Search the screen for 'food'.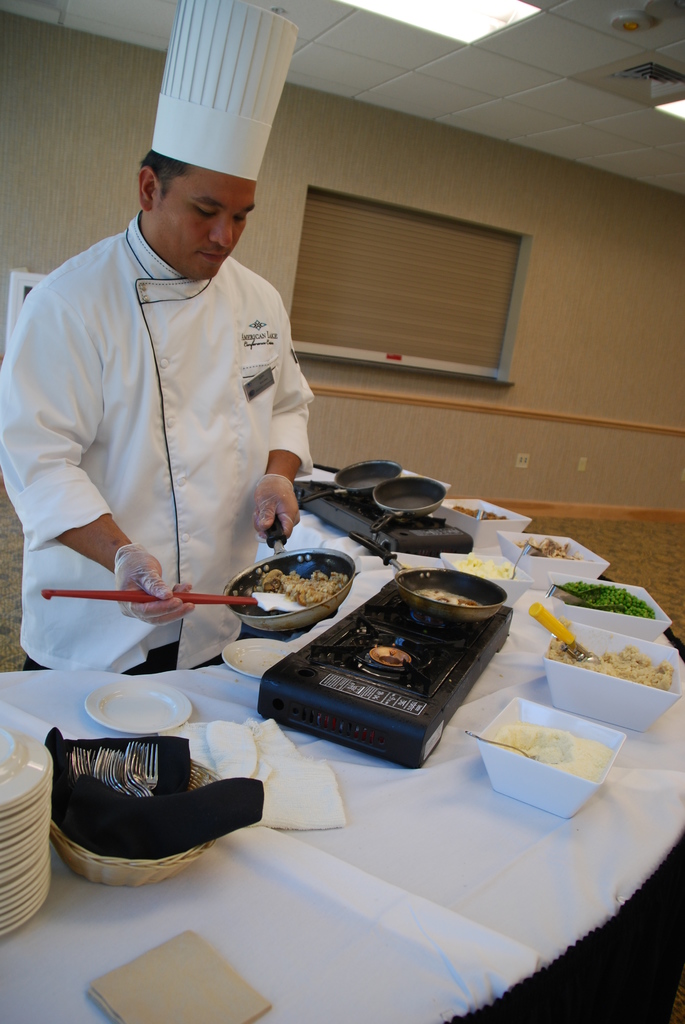
Found at region(547, 612, 676, 691).
